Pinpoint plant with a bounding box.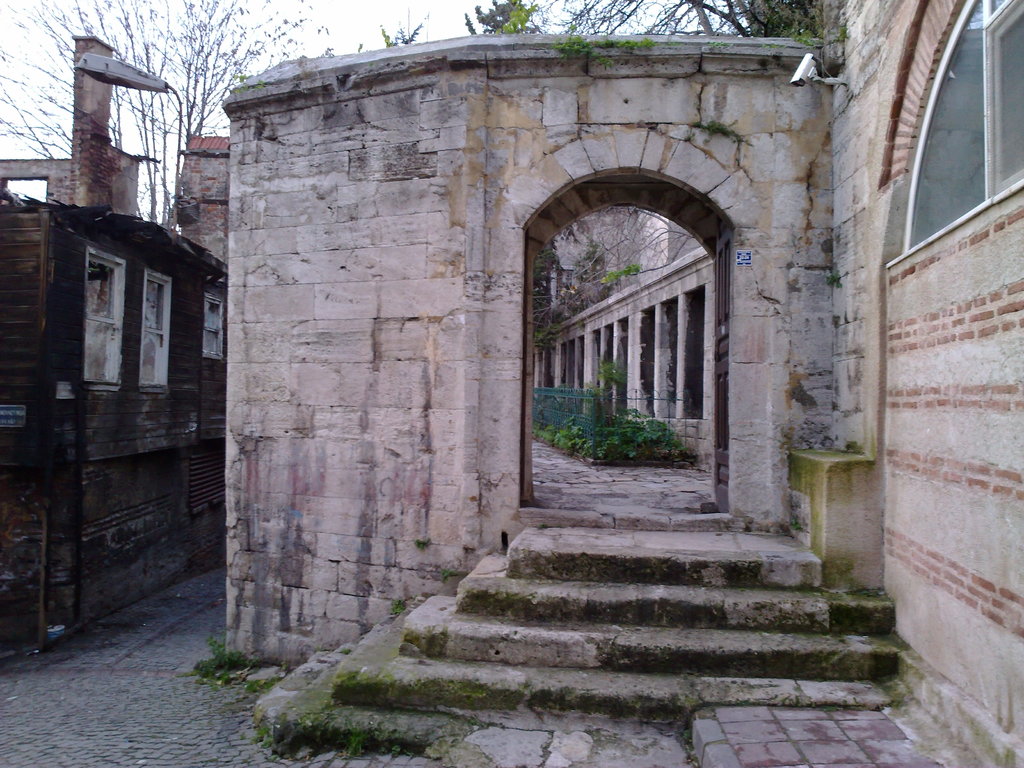
Rect(341, 733, 372, 760).
